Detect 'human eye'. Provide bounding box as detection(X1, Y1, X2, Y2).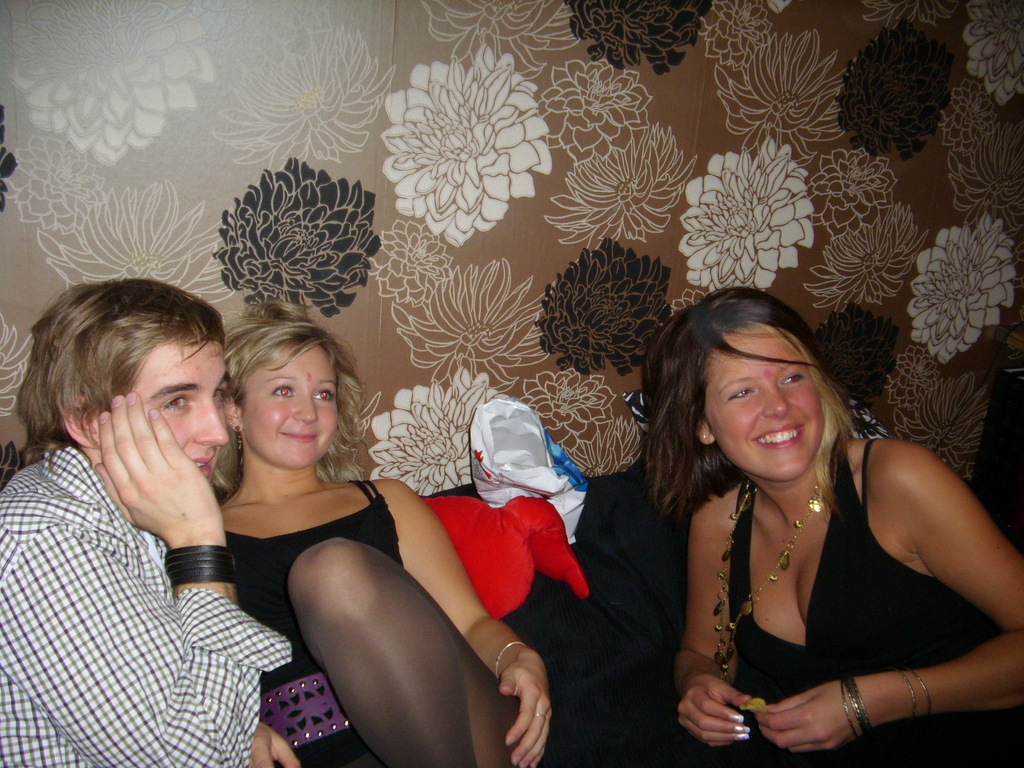
detection(211, 384, 227, 405).
